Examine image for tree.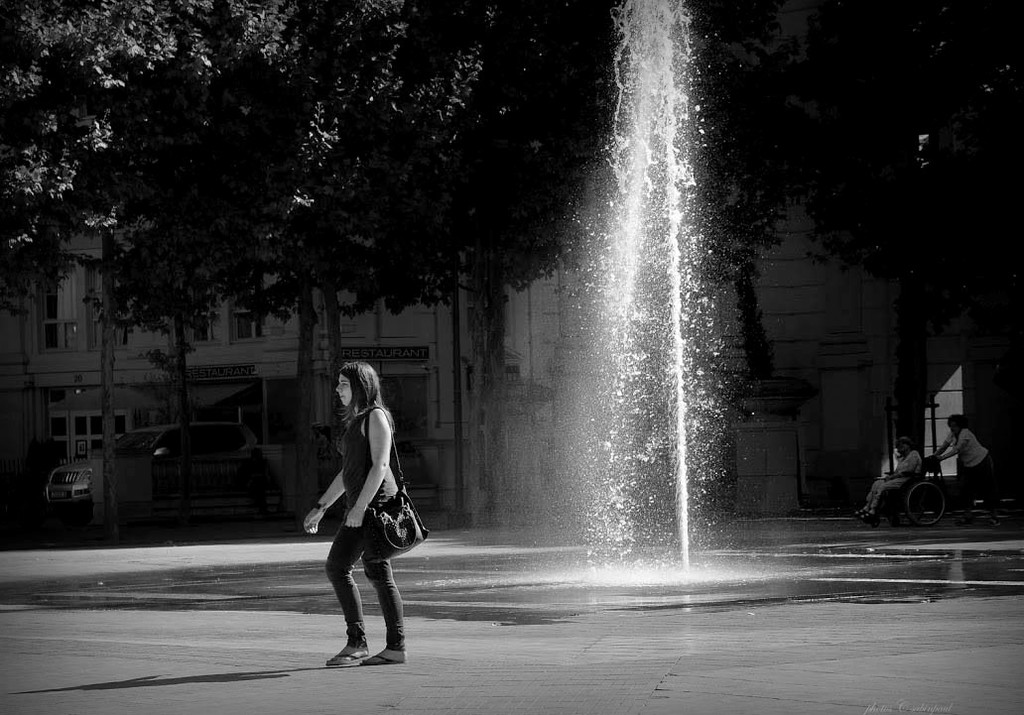
Examination result: [x1=709, y1=2, x2=1023, y2=517].
